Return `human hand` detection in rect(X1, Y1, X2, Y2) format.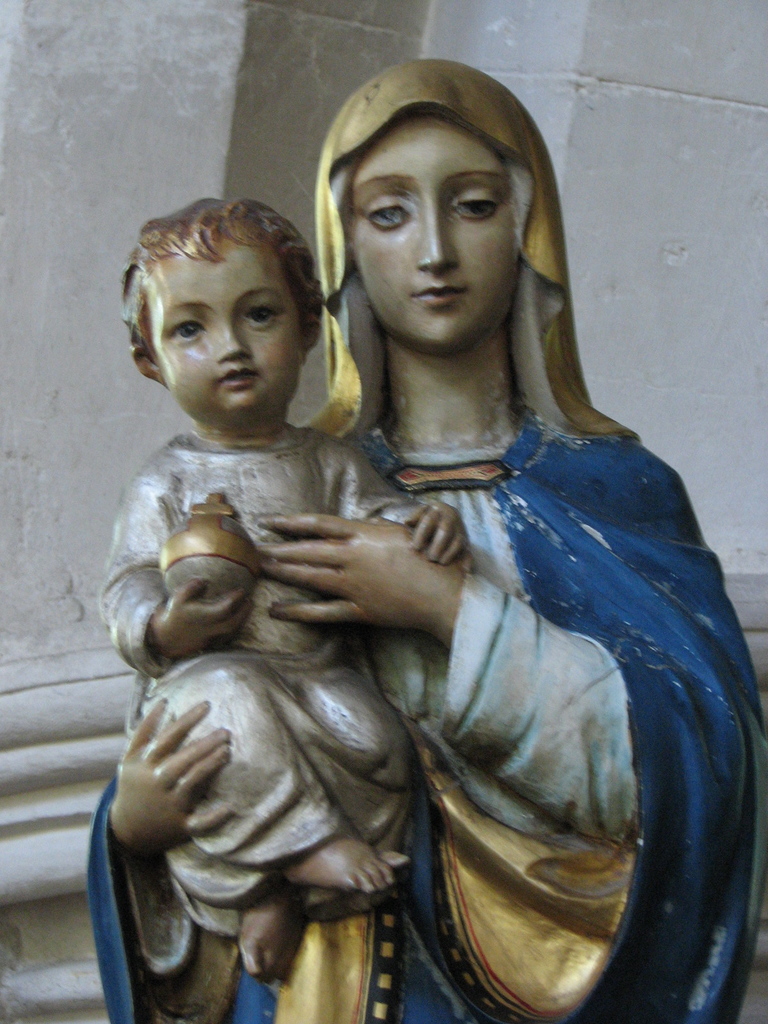
rect(397, 496, 477, 579).
